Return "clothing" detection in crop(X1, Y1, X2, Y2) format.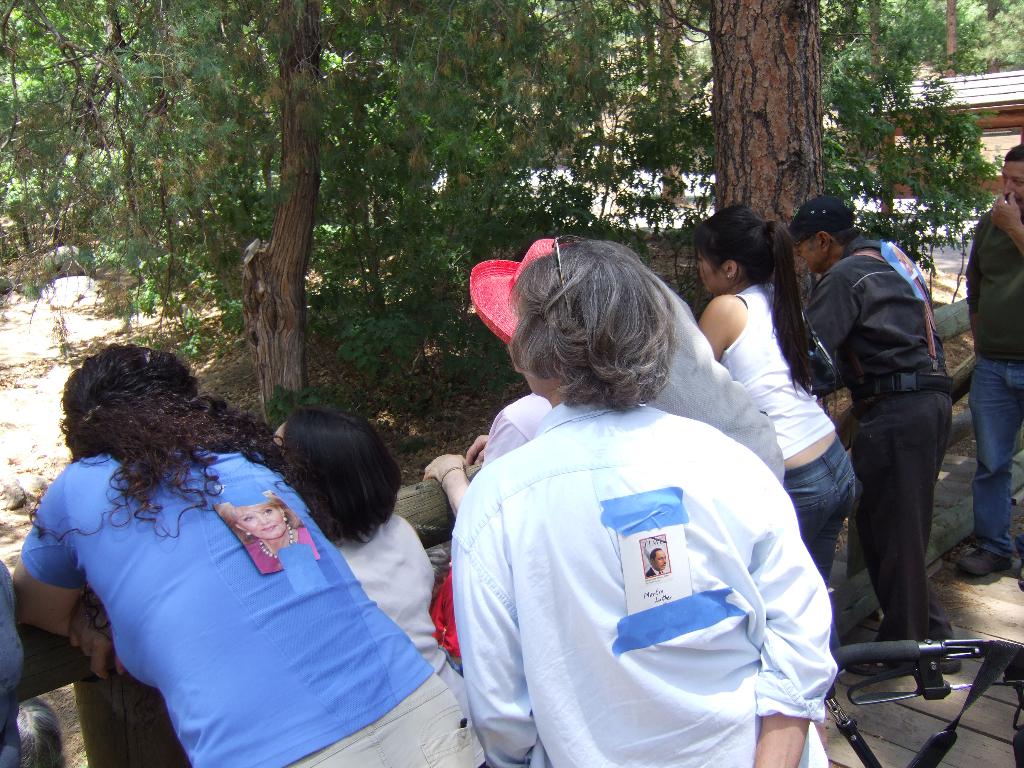
crop(22, 458, 490, 767).
